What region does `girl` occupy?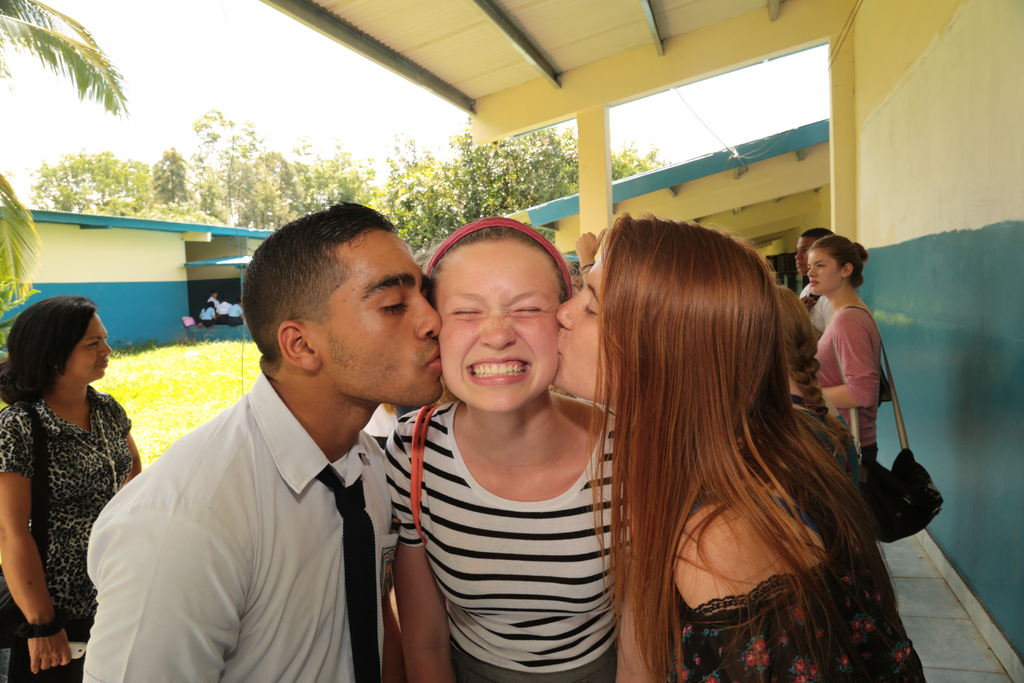
rect(556, 211, 931, 682).
